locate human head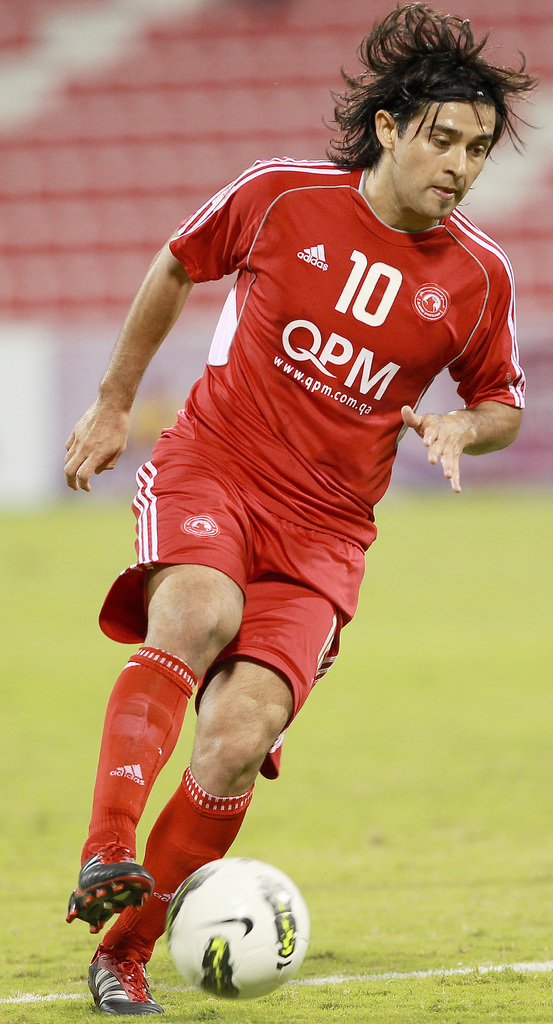
{"left": 134, "top": 874, "right": 300, "bottom": 1007}
